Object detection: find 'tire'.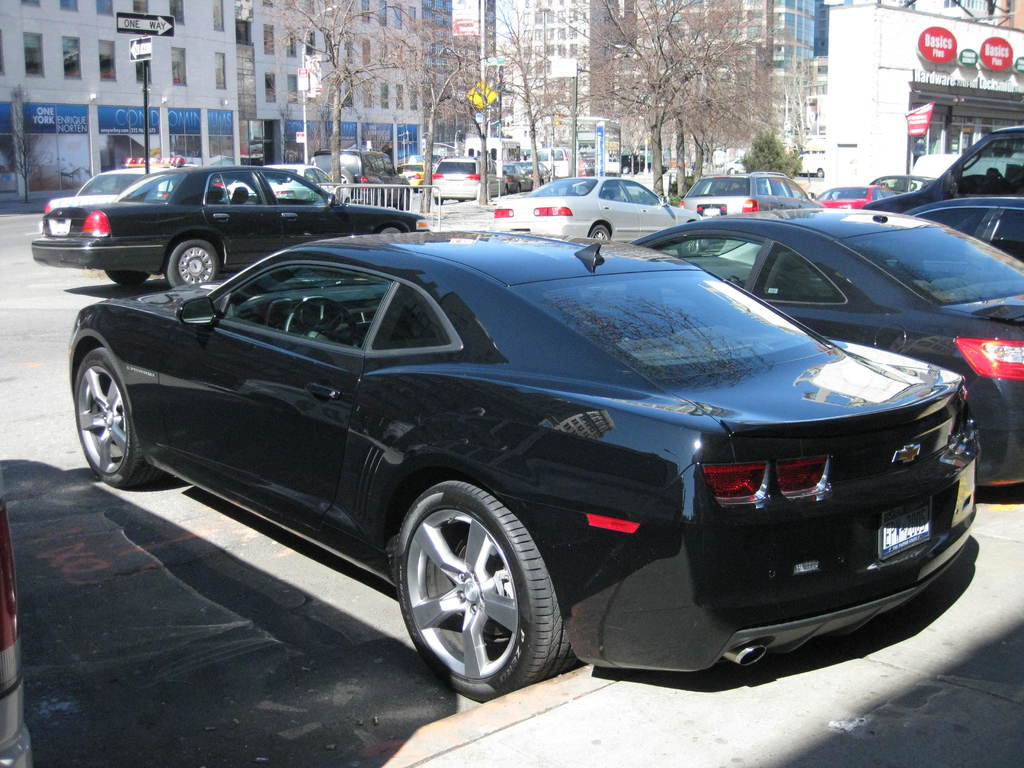
[513,184,527,191].
